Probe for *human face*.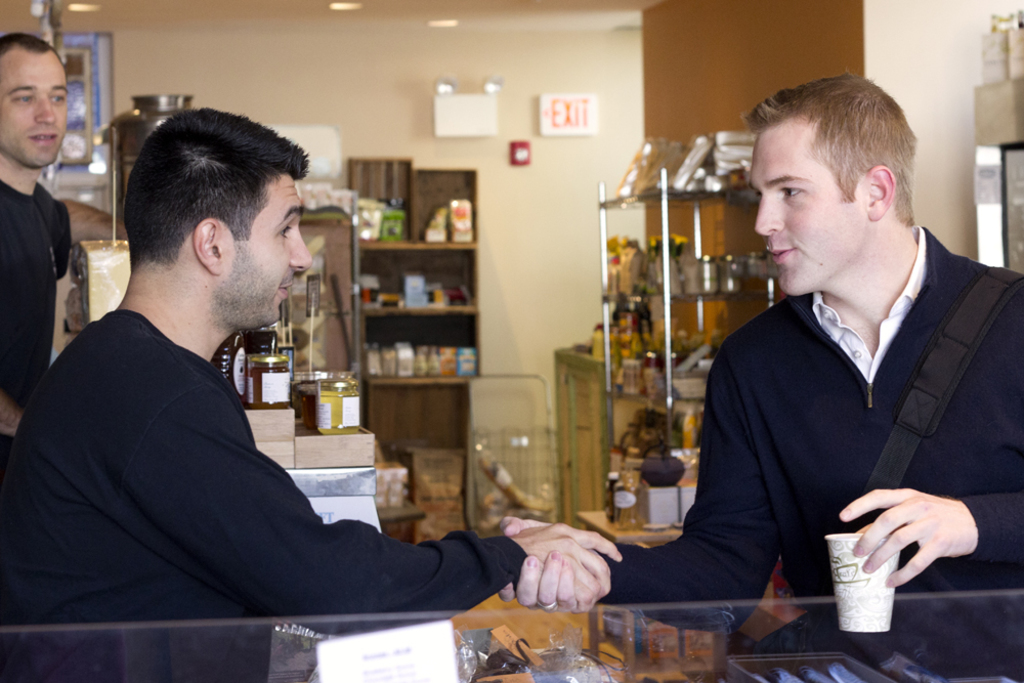
Probe result: Rect(230, 174, 311, 332).
